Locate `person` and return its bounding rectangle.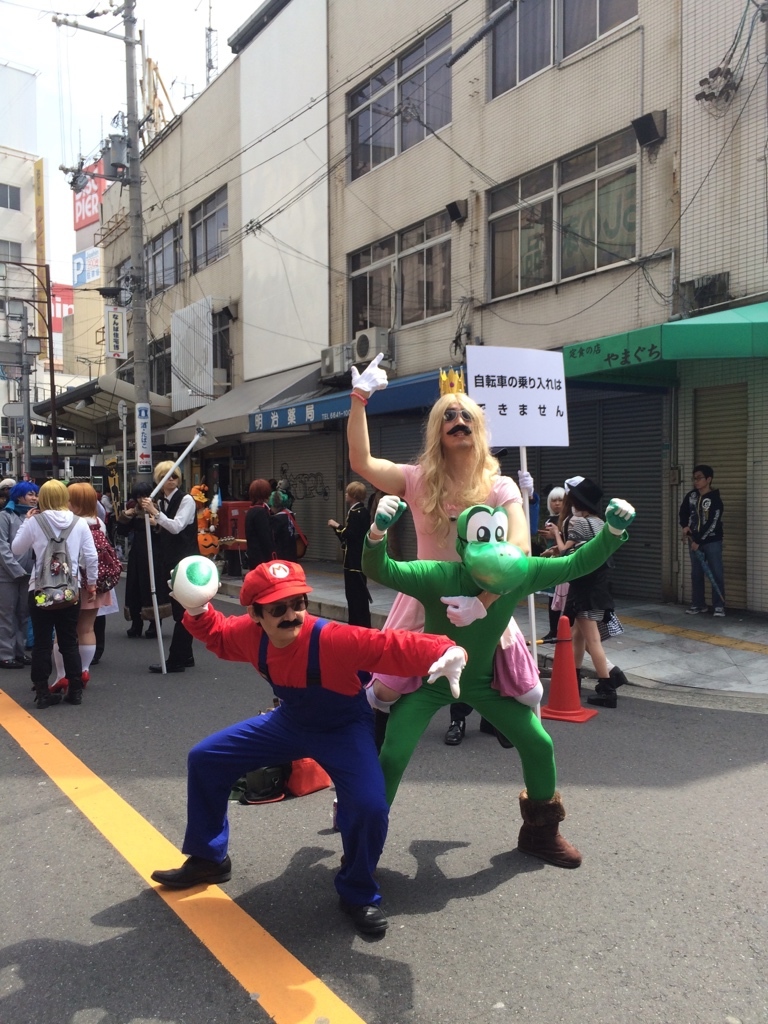
BBox(329, 482, 372, 628).
